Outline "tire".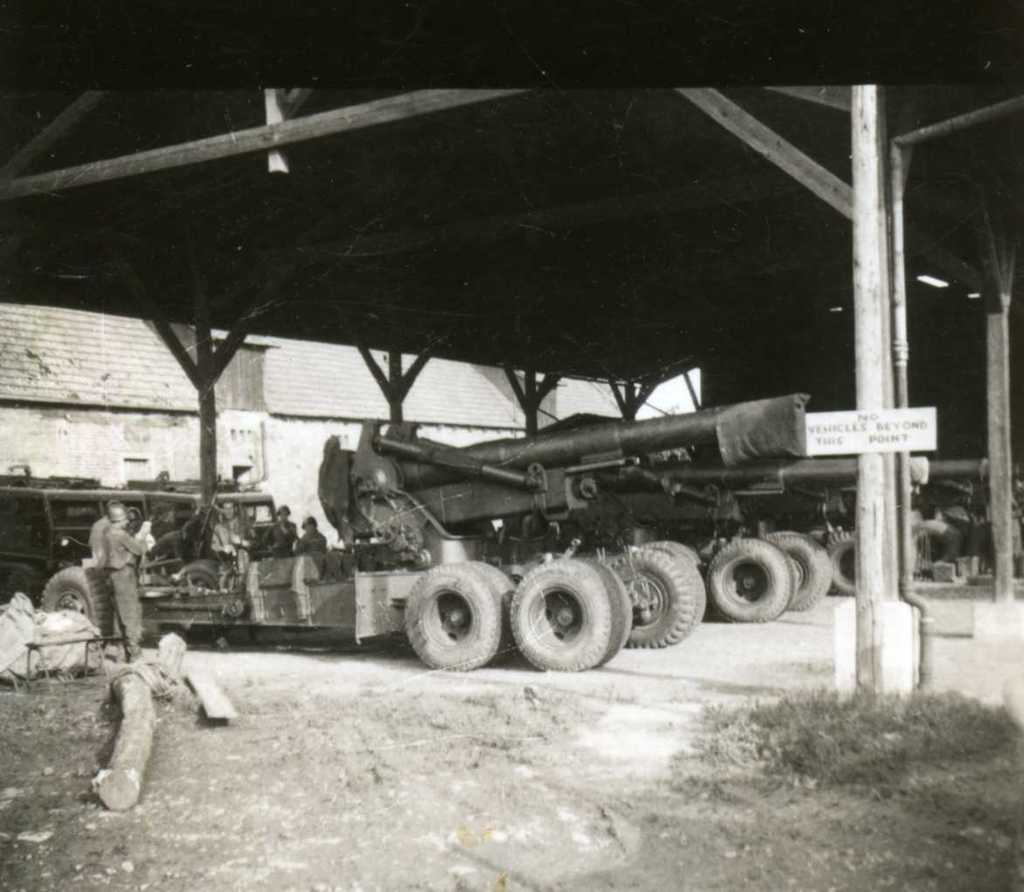
Outline: detection(655, 546, 709, 632).
